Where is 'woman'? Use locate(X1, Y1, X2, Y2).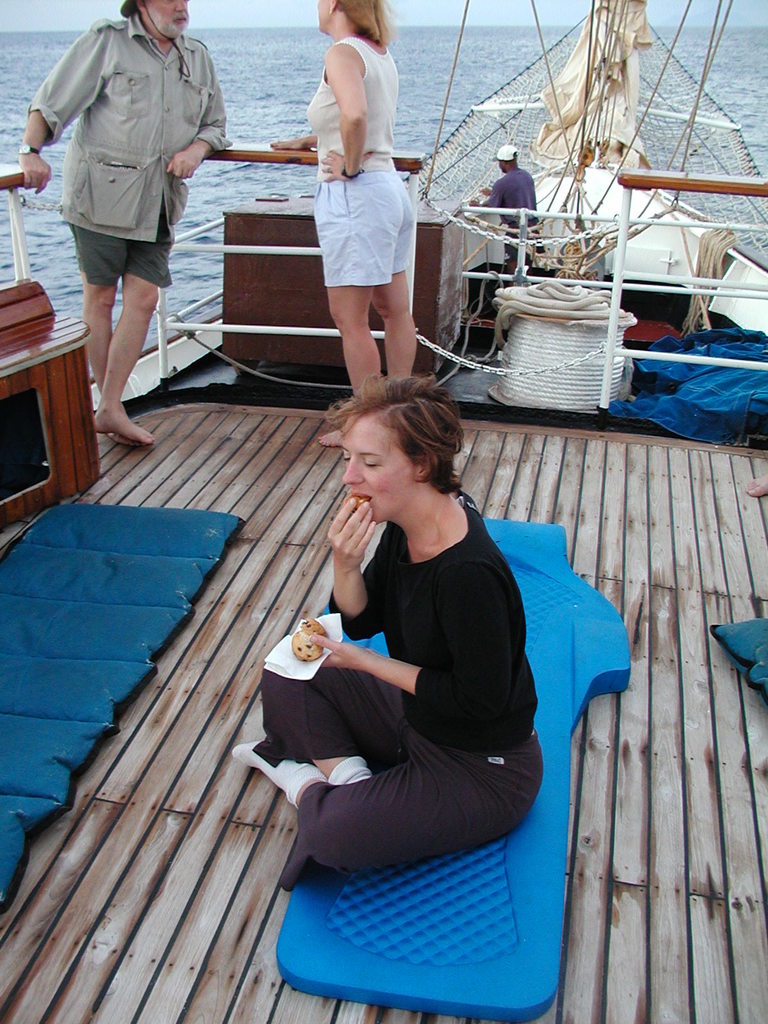
locate(280, 13, 435, 417).
